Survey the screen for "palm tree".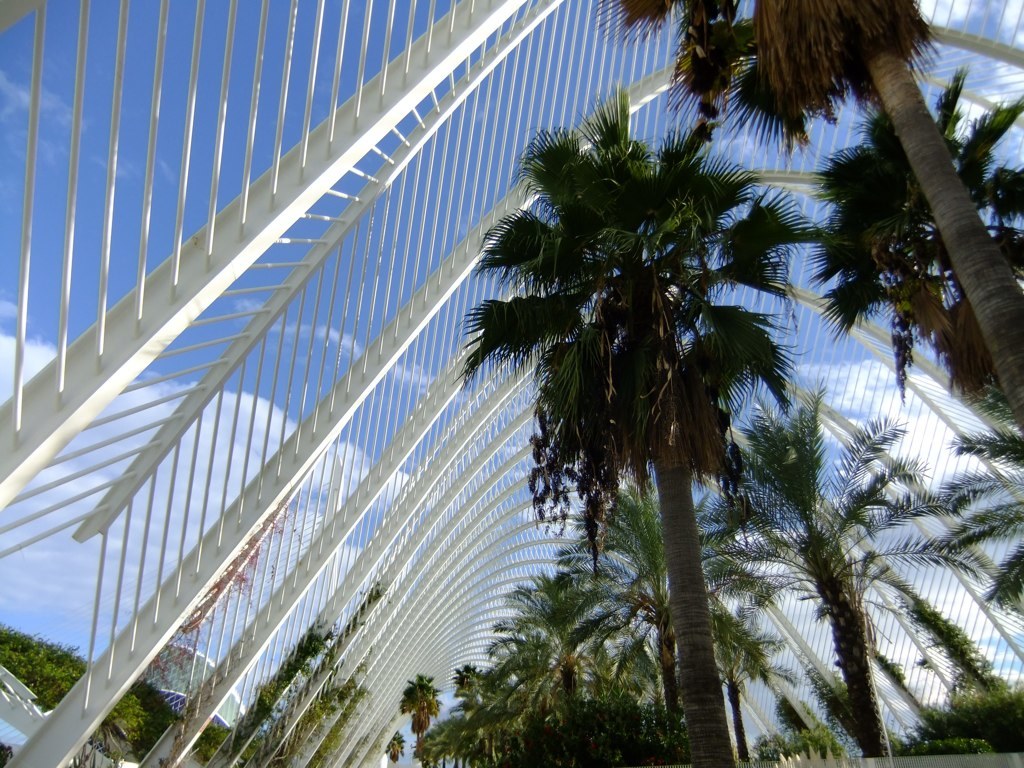
Survey found: box(939, 427, 1023, 620).
